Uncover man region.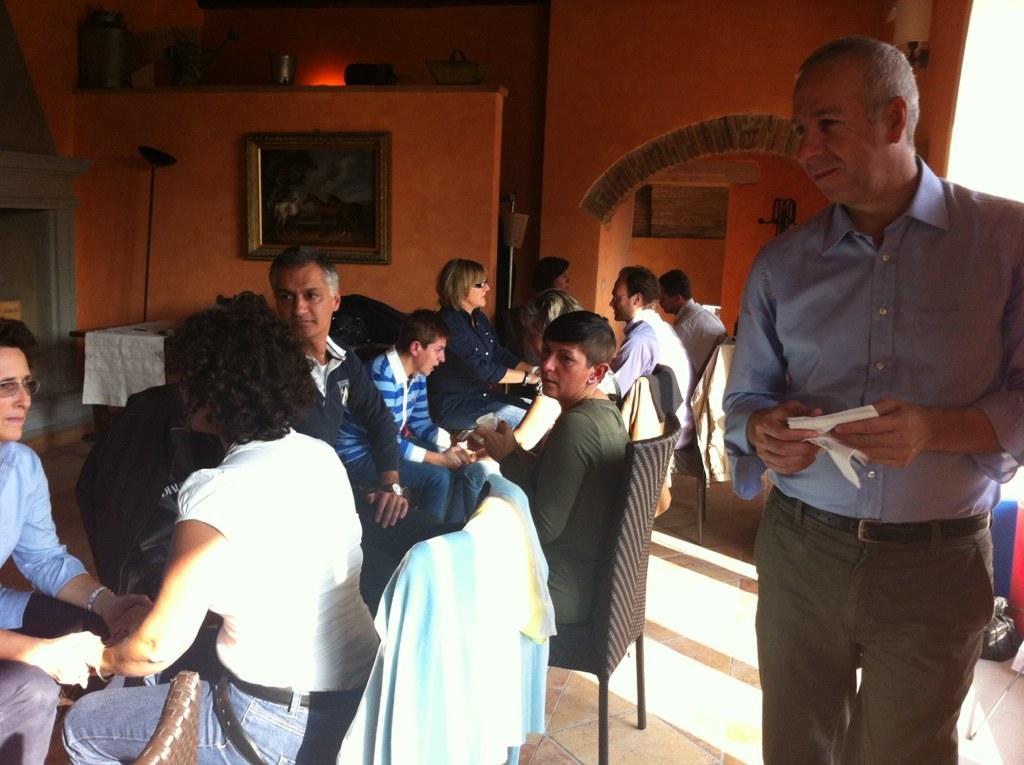
Uncovered: 706:34:1021:764.
